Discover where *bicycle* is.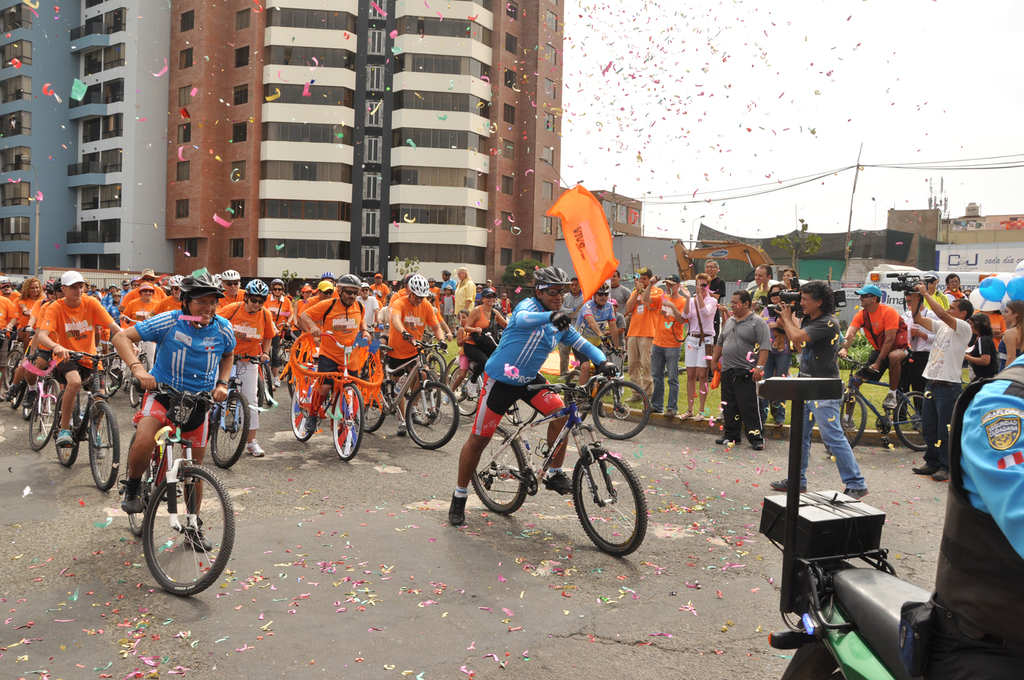
Discovered at l=109, t=355, r=236, b=607.
